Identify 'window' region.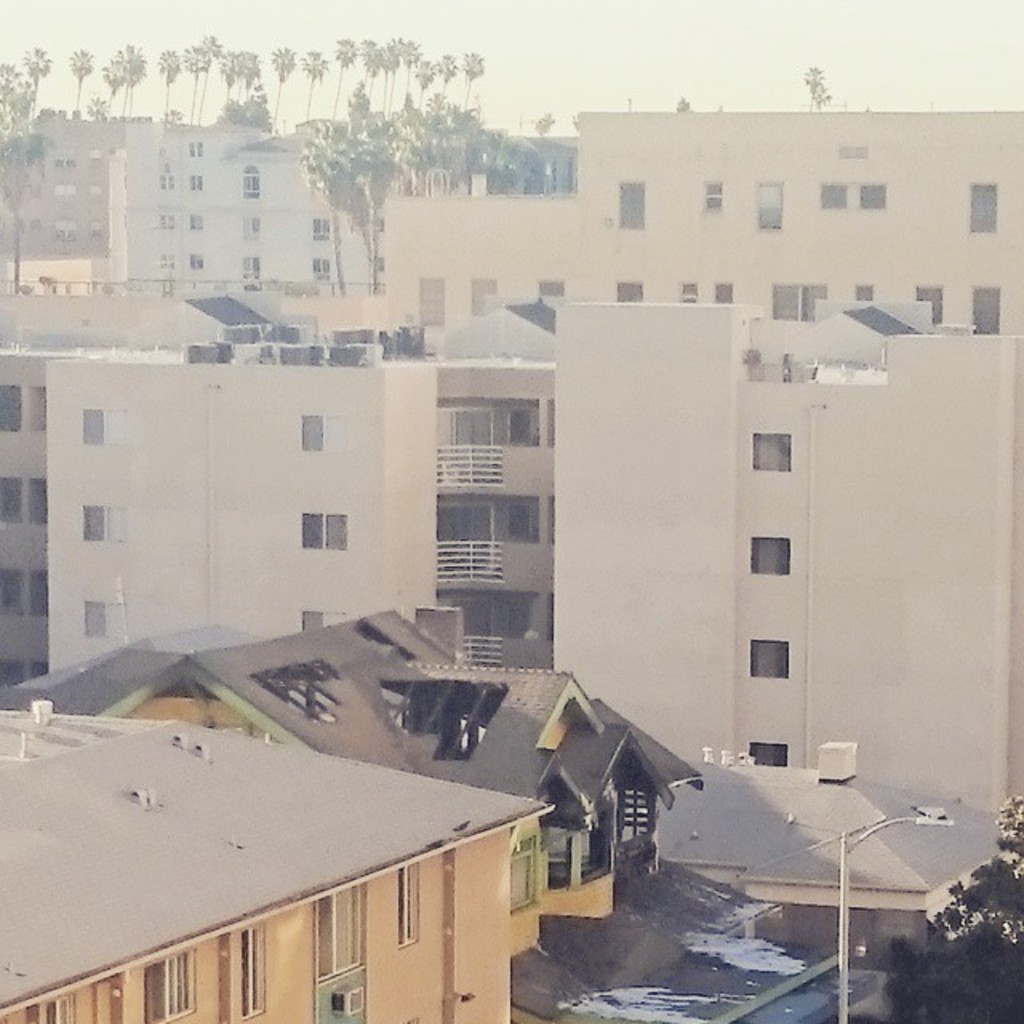
Region: x1=752, y1=632, x2=792, y2=683.
